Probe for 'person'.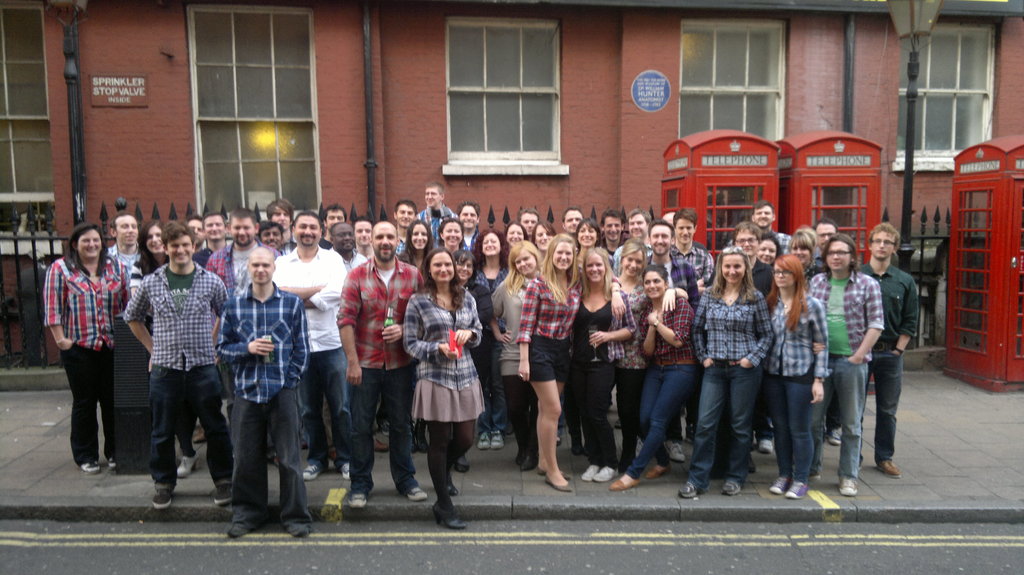
Probe result: 634,218,701,312.
